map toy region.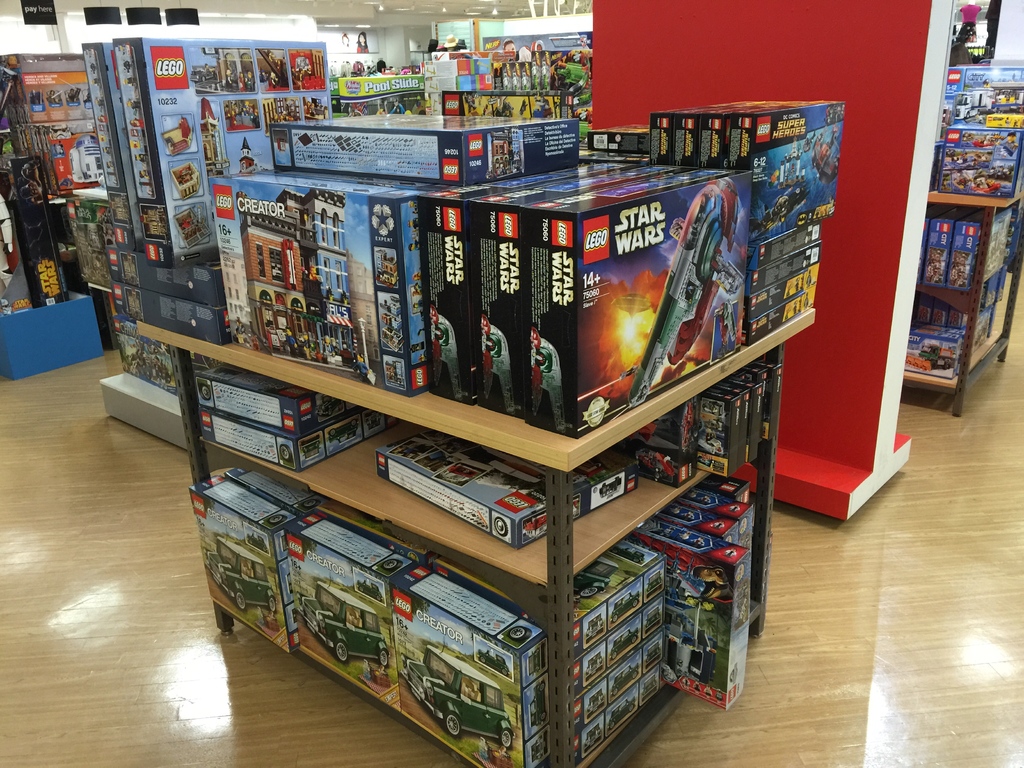
Mapped to crop(529, 327, 552, 420).
